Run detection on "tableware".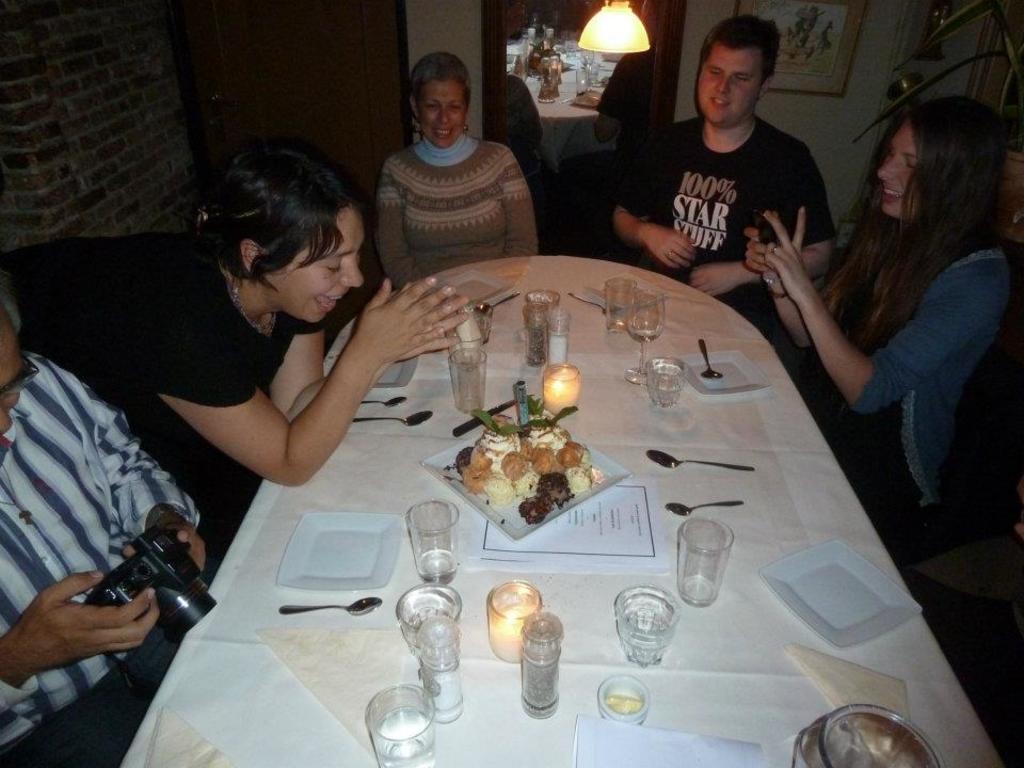
Result: (left=677, top=519, right=735, bottom=607).
